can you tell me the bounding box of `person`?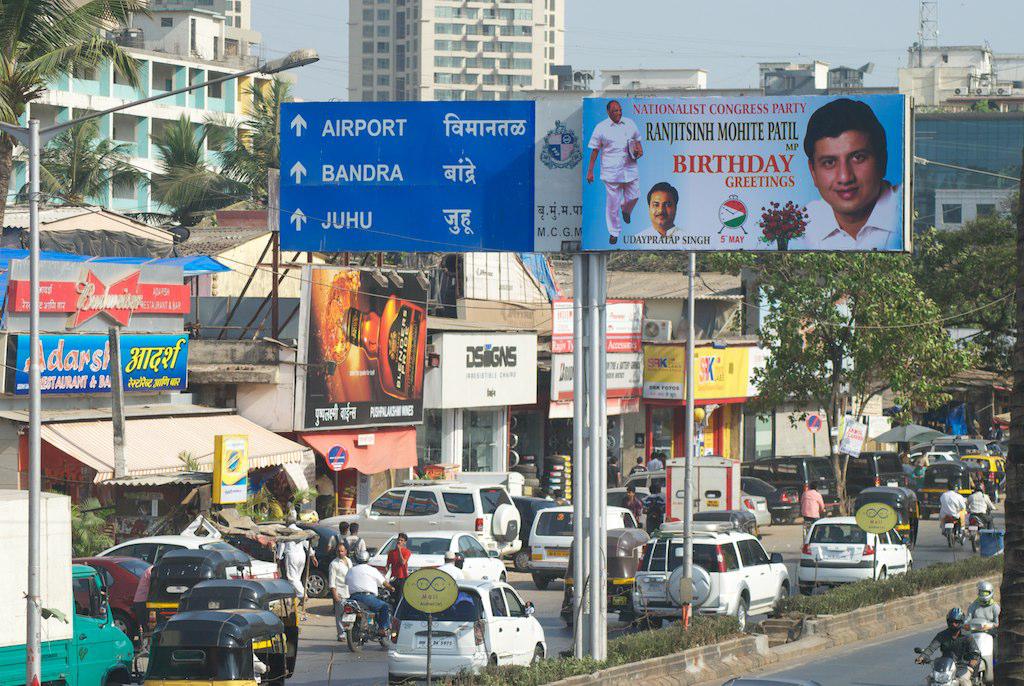
pyautogui.locateOnScreen(970, 582, 1000, 637).
